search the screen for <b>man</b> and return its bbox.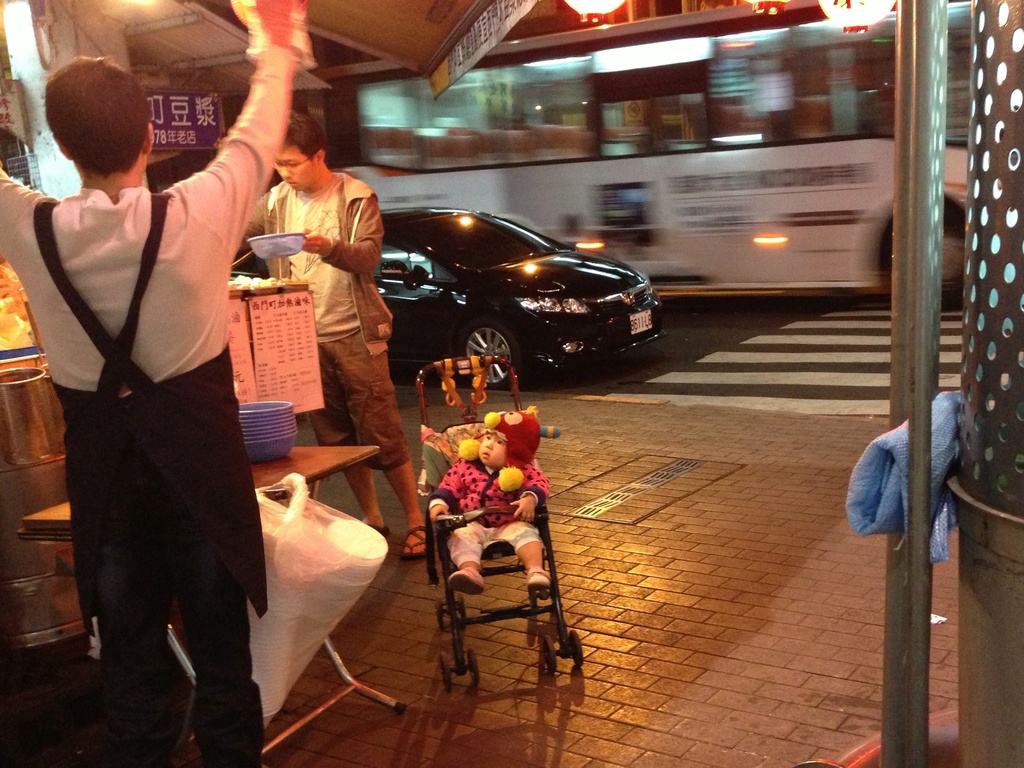
Found: [left=234, top=108, right=429, bottom=558].
